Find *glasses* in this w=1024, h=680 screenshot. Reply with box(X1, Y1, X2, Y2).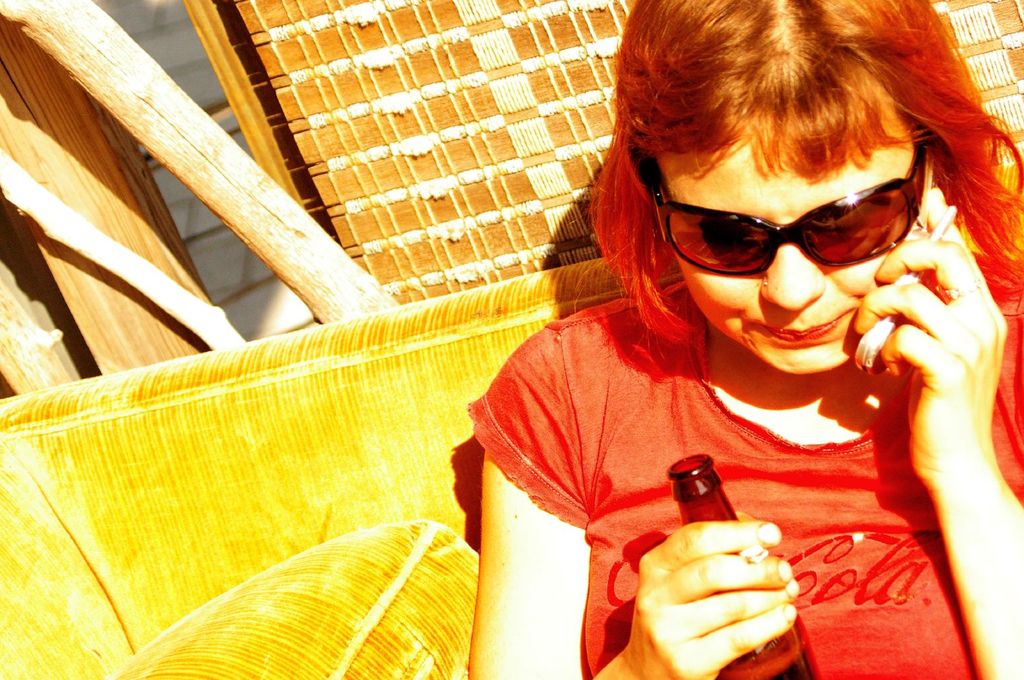
box(633, 122, 939, 289).
